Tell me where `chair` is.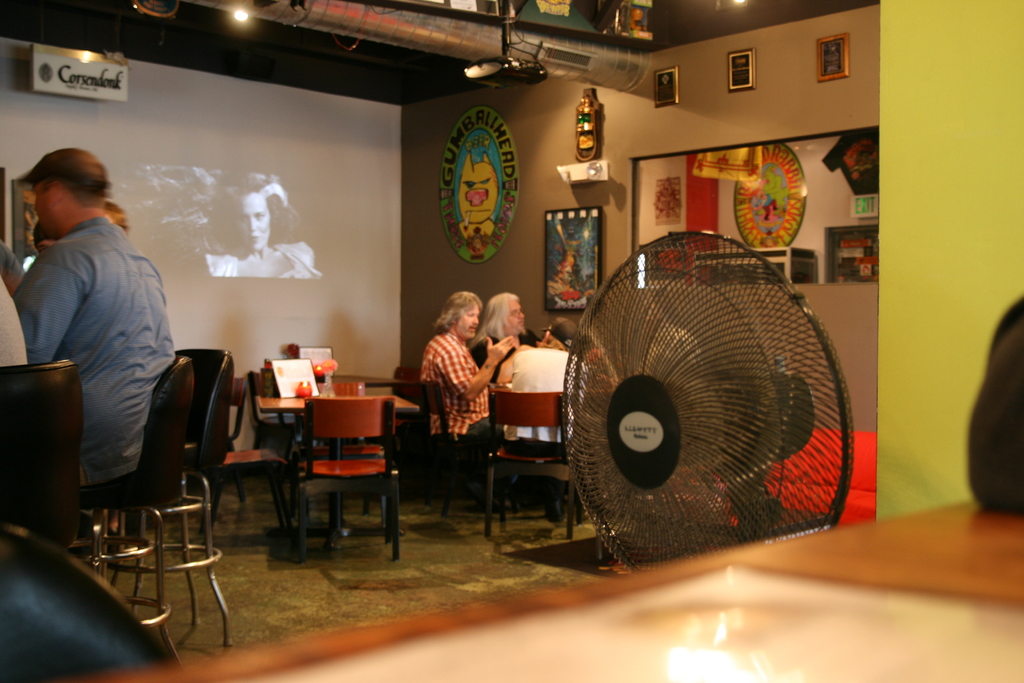
`chair` is at {"left": 481, "top": 387, "right": 585, "bottom": 542}.
